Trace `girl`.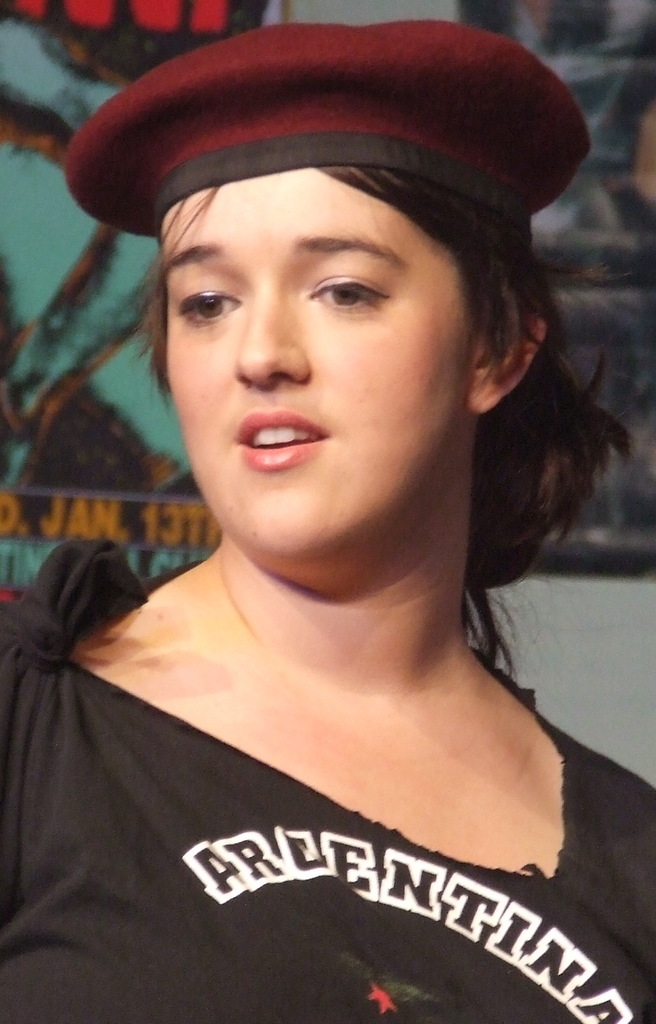
Traced to [left=0, top=19, right=655, bottom=1023].
